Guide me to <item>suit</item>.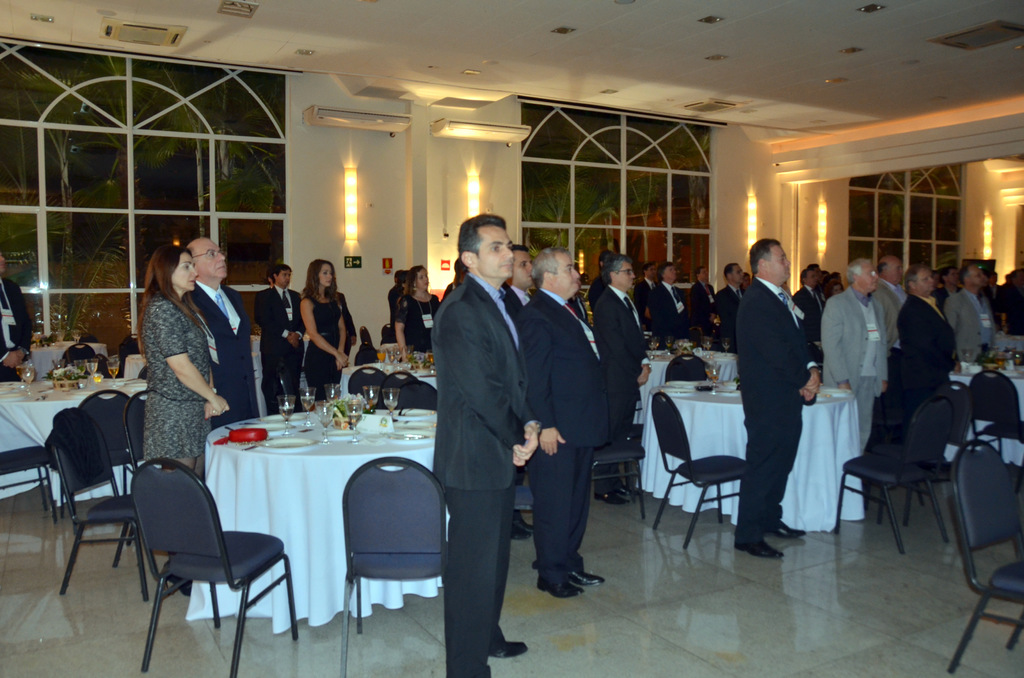
Guidance: (717, 285, 742, 346).
